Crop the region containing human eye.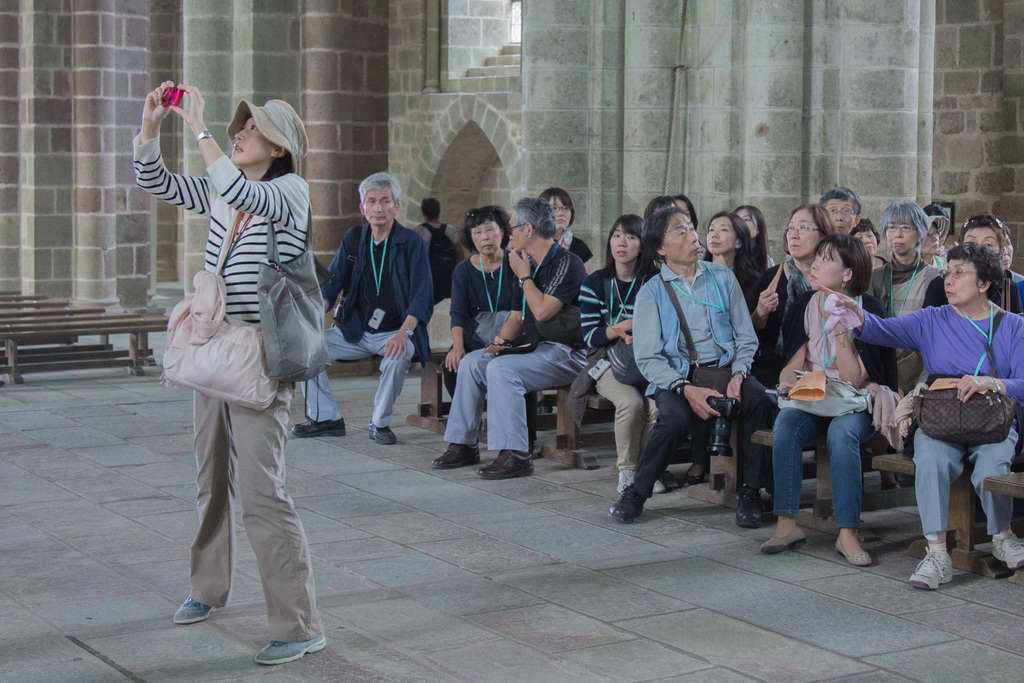
Crop region: 474,228,480,236.
